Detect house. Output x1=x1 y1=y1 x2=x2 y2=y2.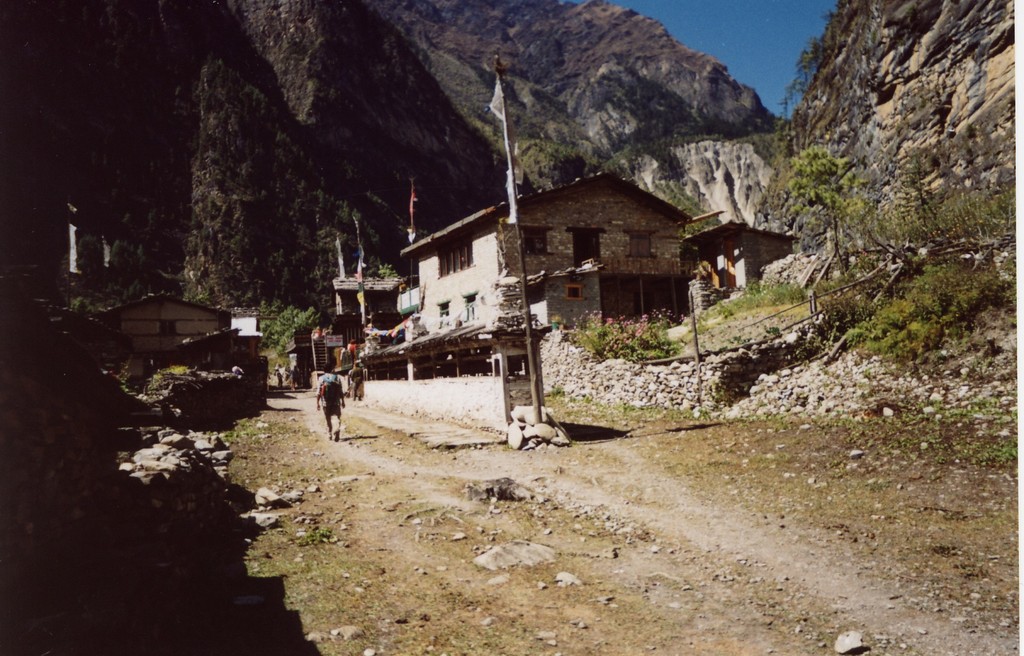
x1=90 y1=291 x2=267 y2=429.
